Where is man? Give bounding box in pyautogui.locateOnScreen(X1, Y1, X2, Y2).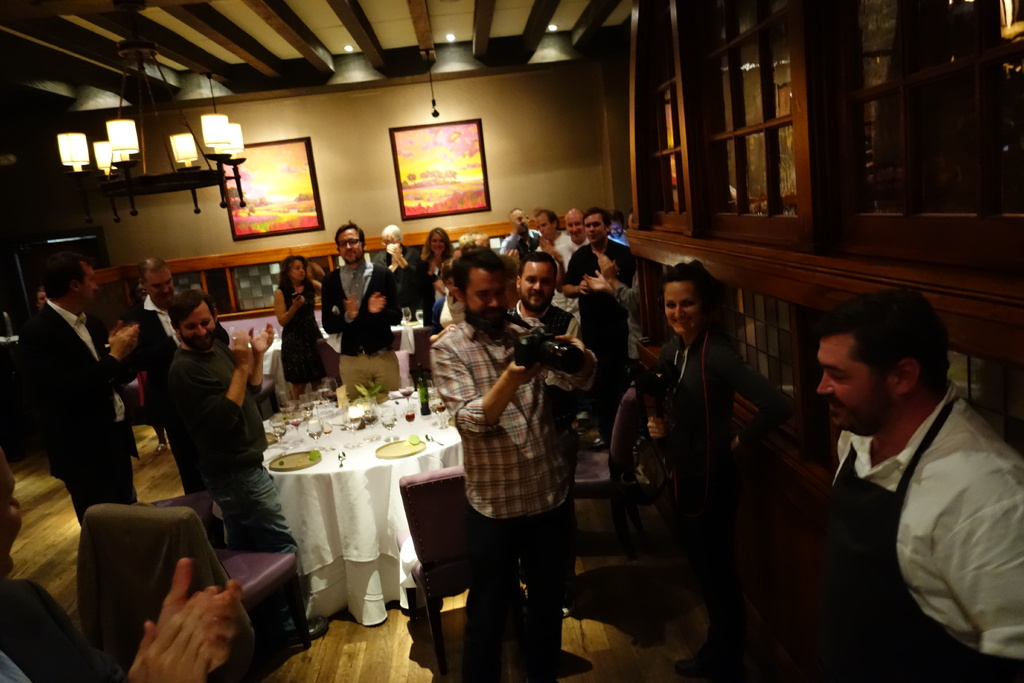
pyautogui.locateOnScreen(512, 252, 582, 423).
